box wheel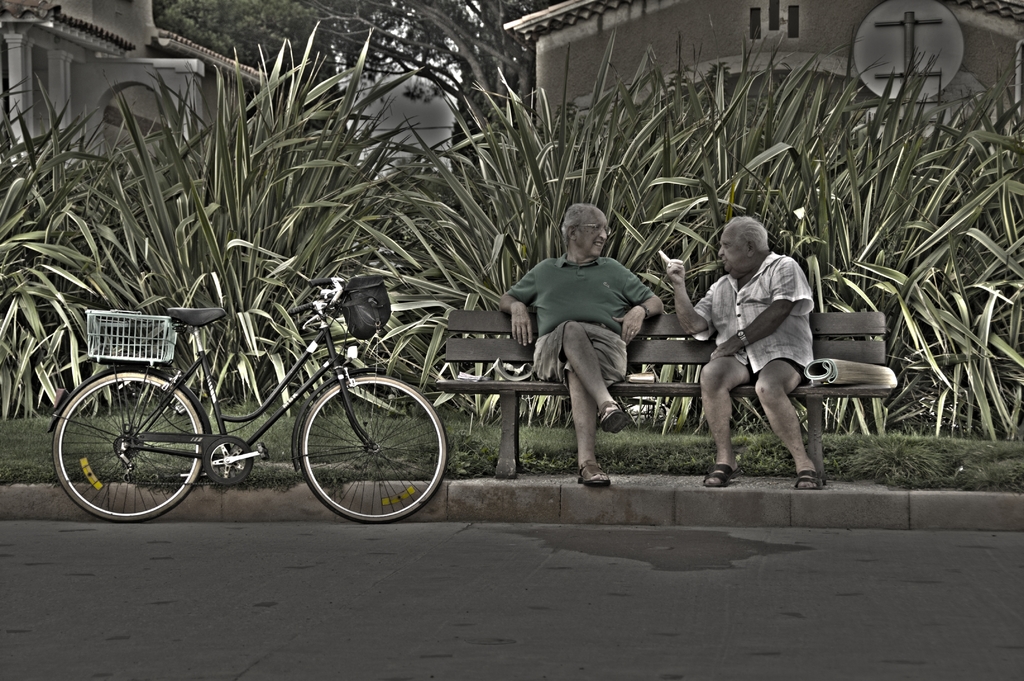
<region>301, 368, 446, 522</region>
